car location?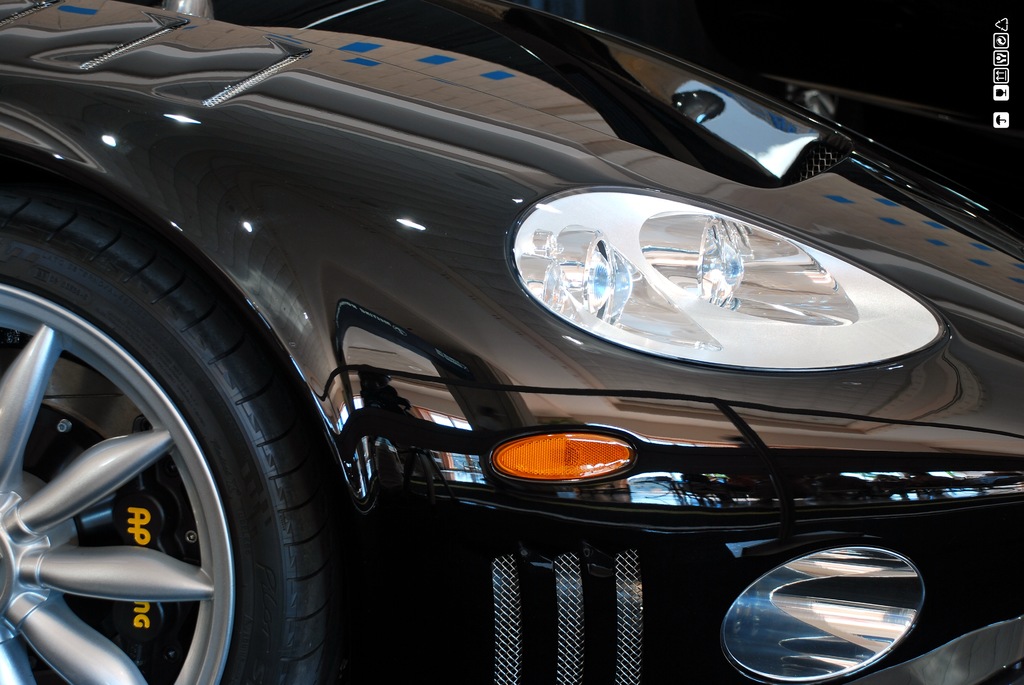
crop(0, 0, 1023, 684)
